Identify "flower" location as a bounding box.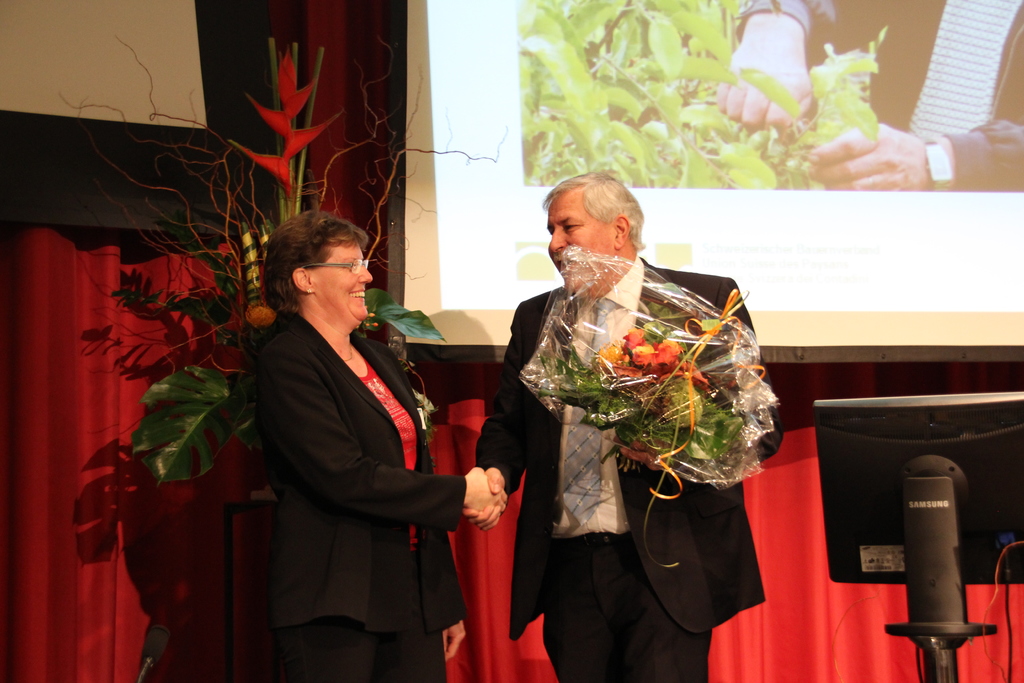
x1=631 y1=340 x2=659 y2=366.
